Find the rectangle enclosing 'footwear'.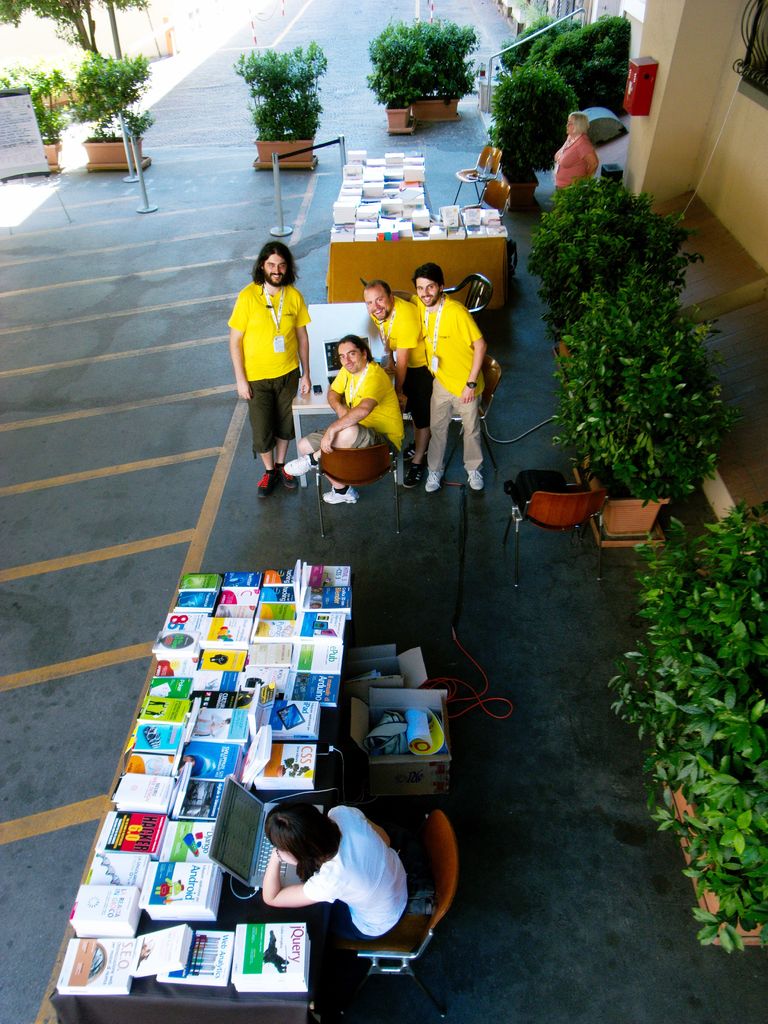
(x1=284, y1=456, x2=314, y2=476).
